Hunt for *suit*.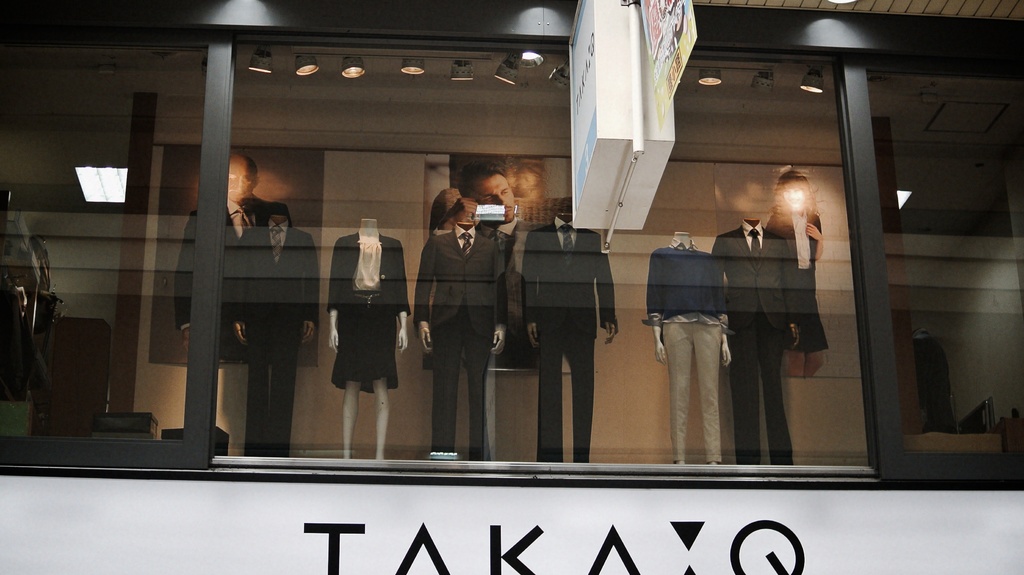
Hunted down at 711:222:797:462.
